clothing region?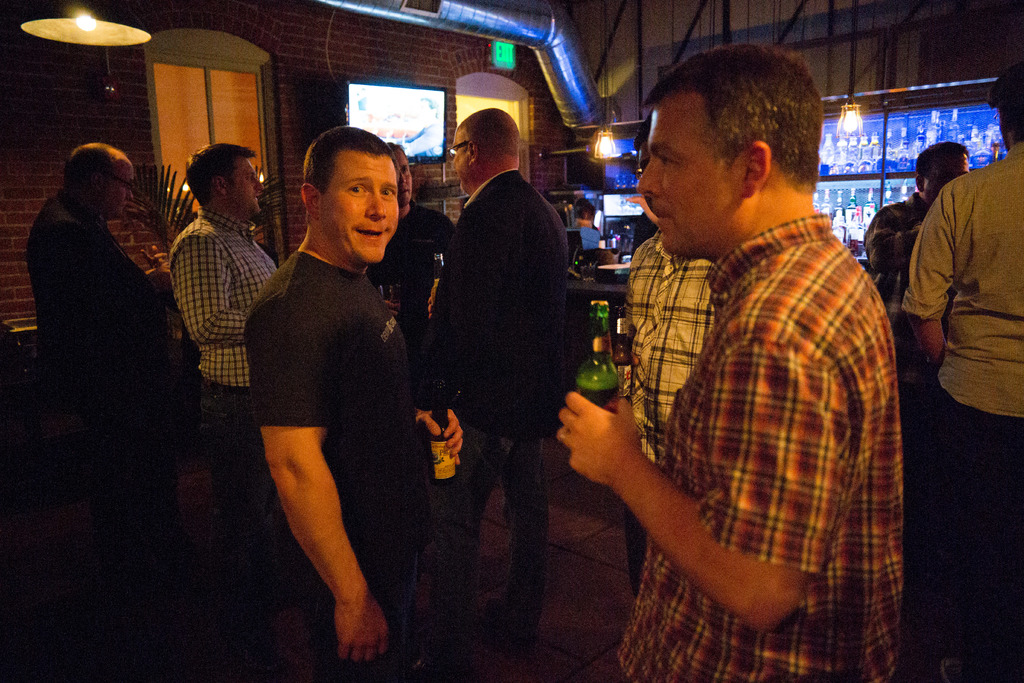
pyautogui.locateOnScreen(851, 190, 950, 388)
